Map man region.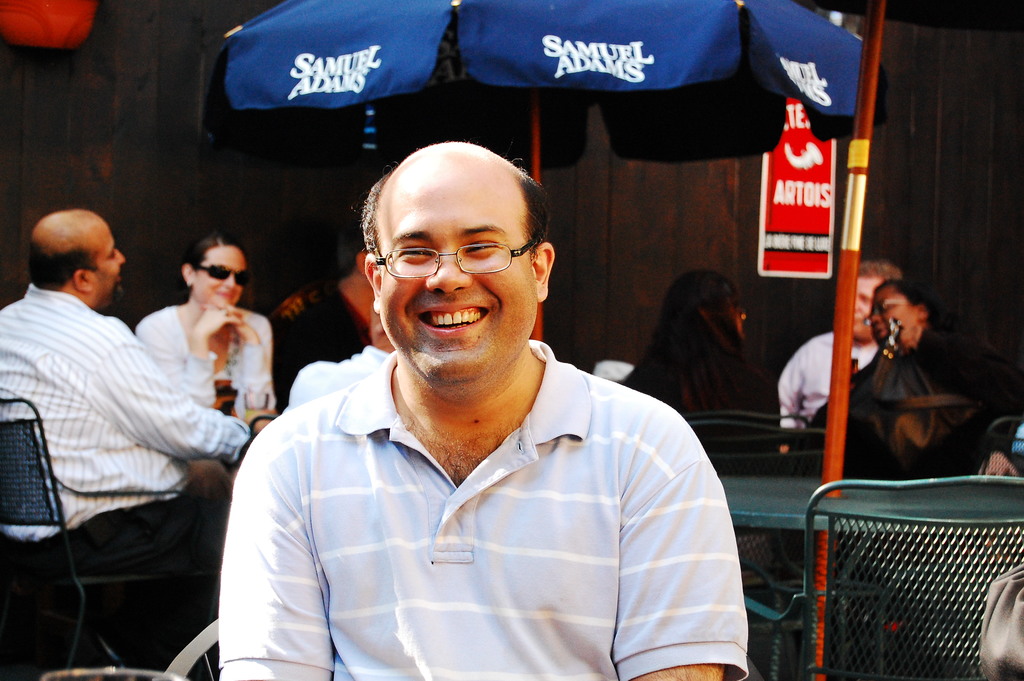
Mapped to 261:235:379:413.
